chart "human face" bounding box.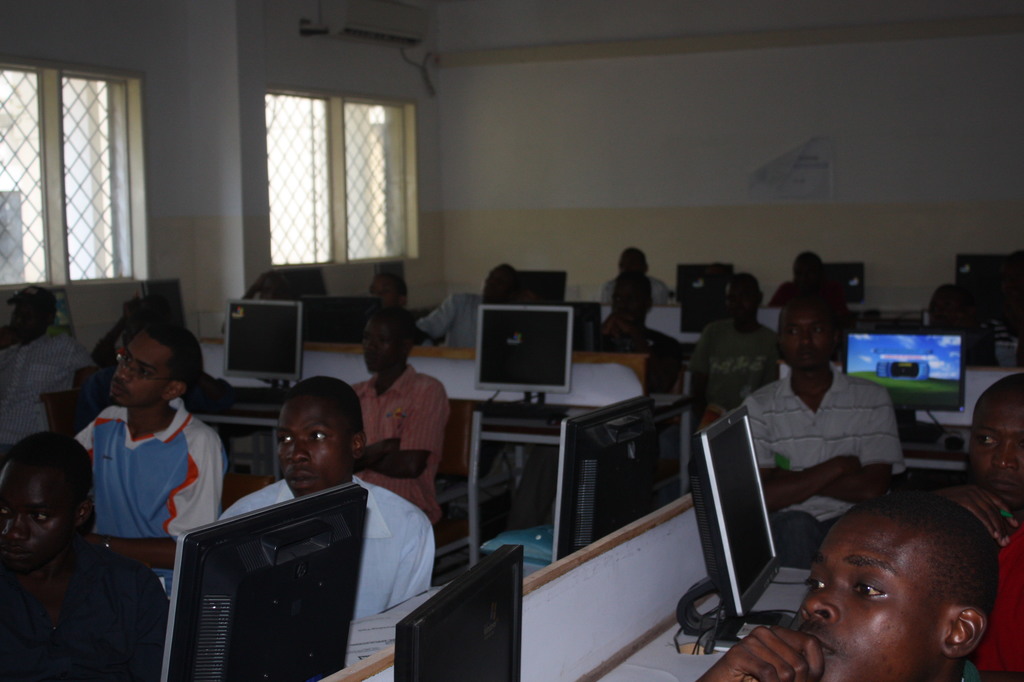
Charted: [359,321,398,375].
